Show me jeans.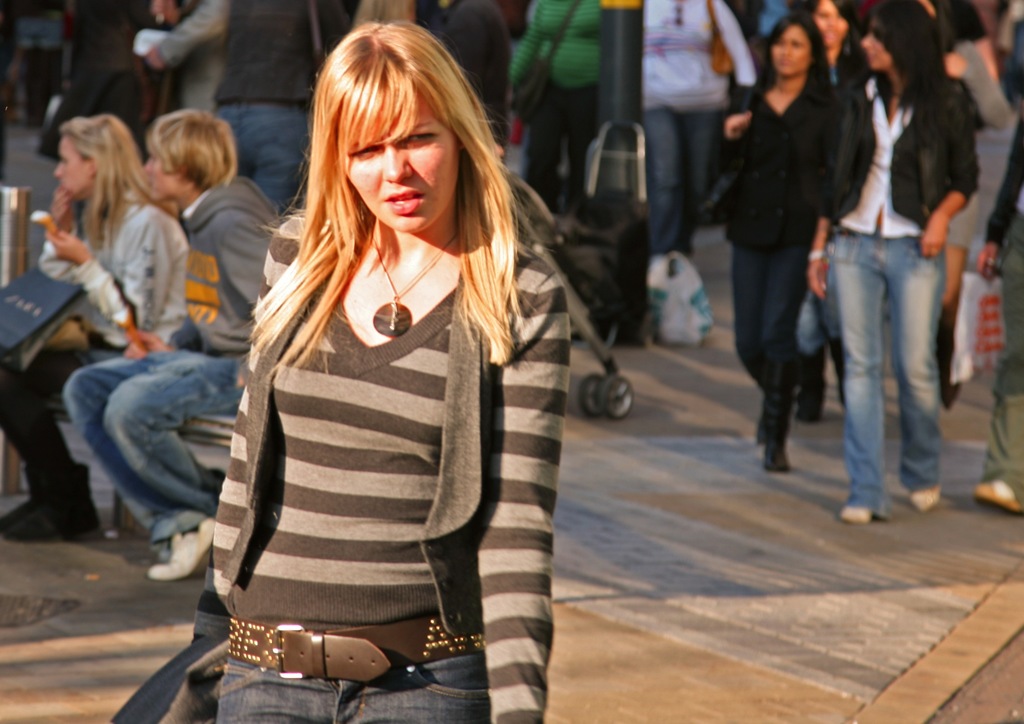
jeans is here: [192,632,484,723].
